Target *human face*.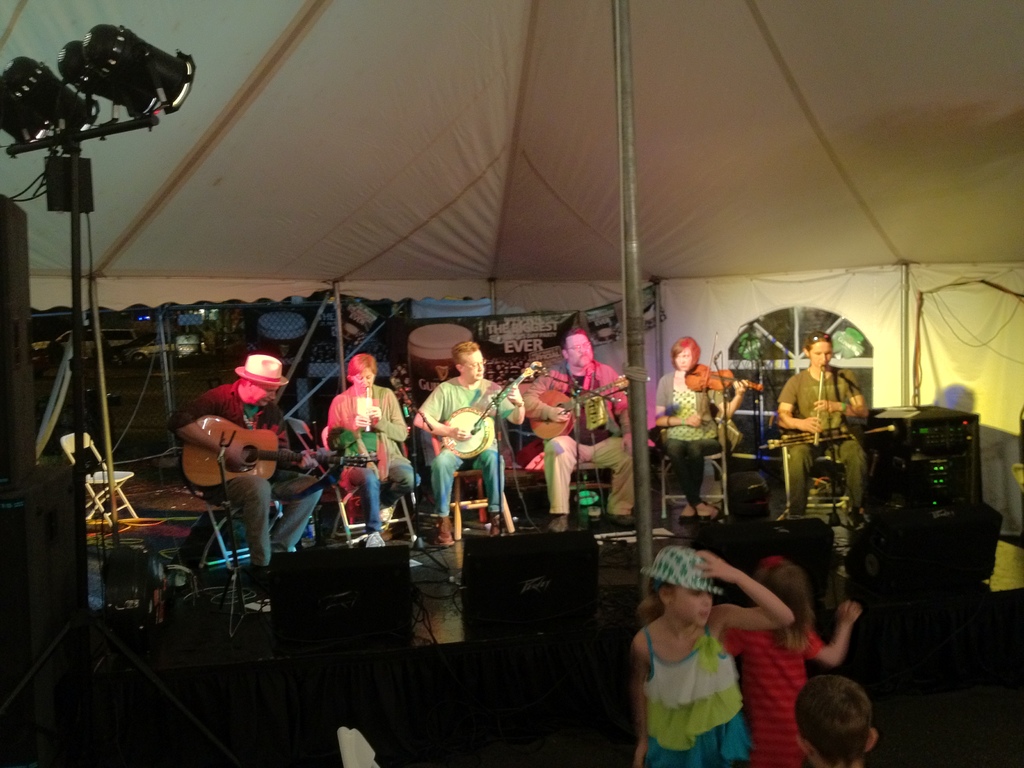
Target region: detection(463, 349, 487, 380).
